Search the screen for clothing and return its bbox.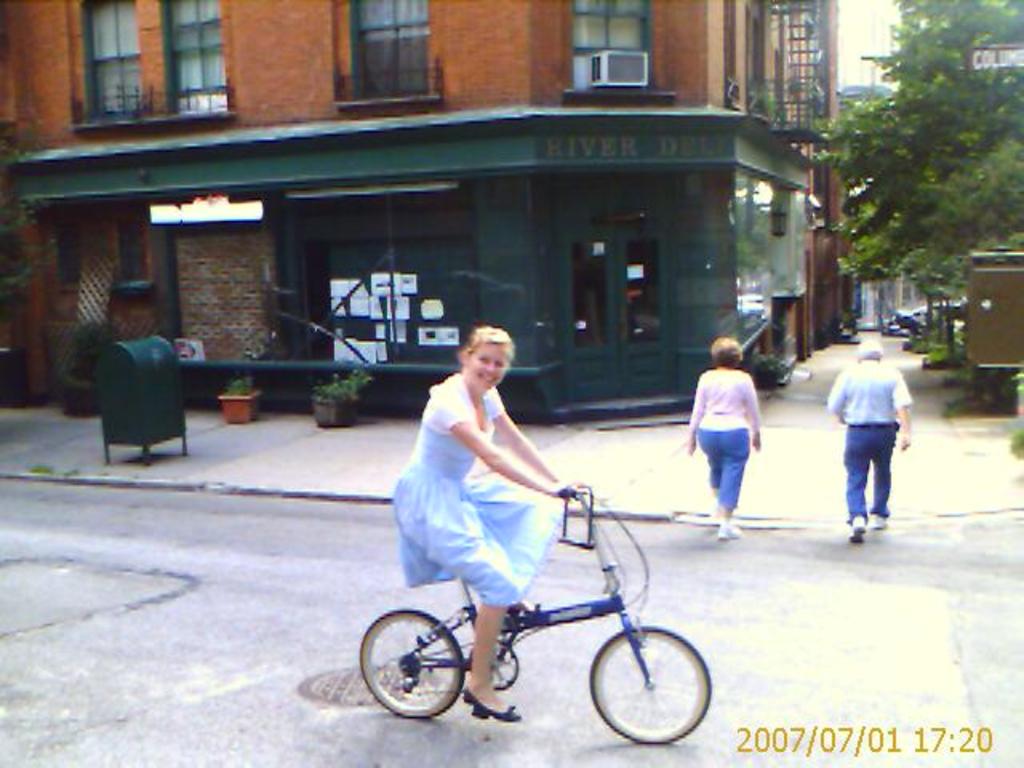
Found: [389,368,562,608].
